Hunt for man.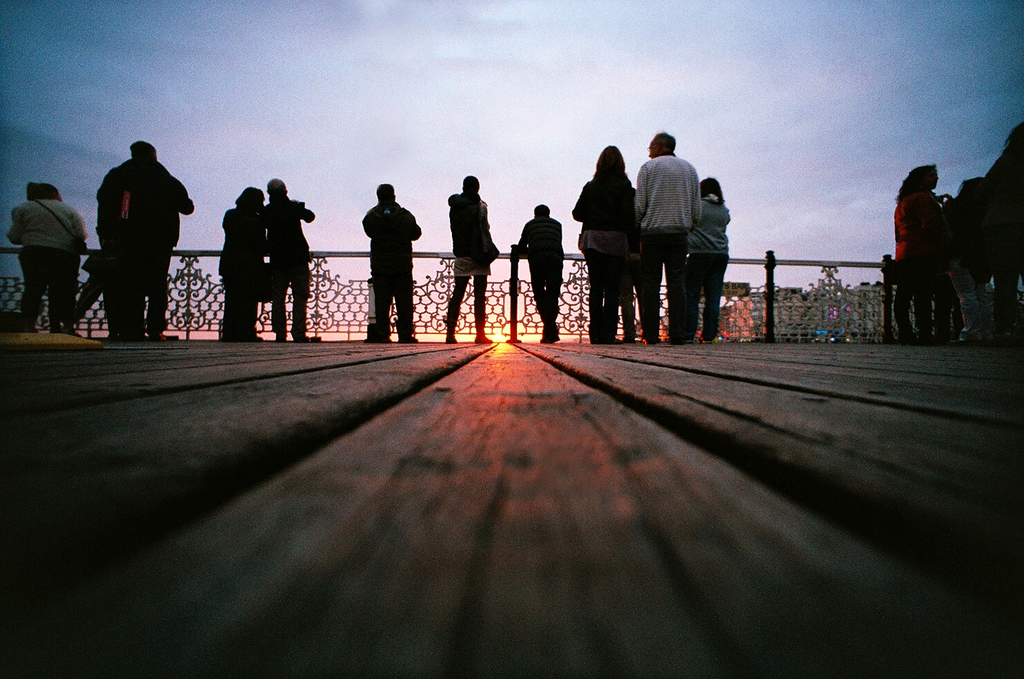
Hunted down at 257 175 315 333.
